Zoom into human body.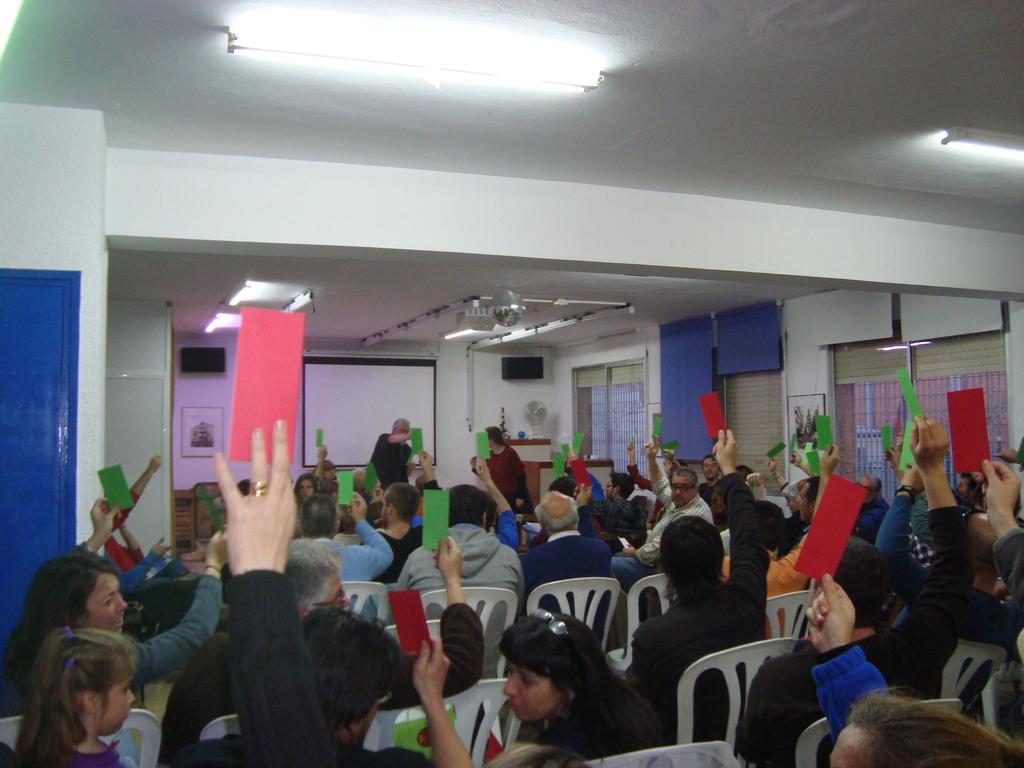
Zoom target: x1=157 y1=536 x2=488 y2=761.
